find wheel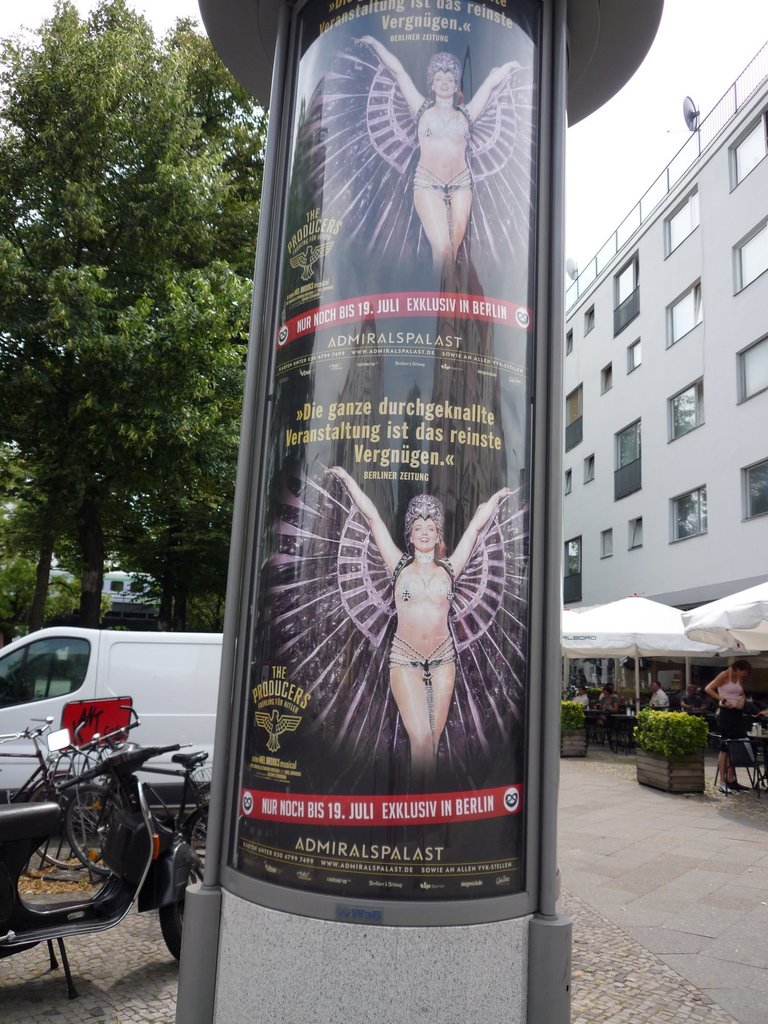
{"left": 25, "top": 758, "right": 102, "bottom": 861}
